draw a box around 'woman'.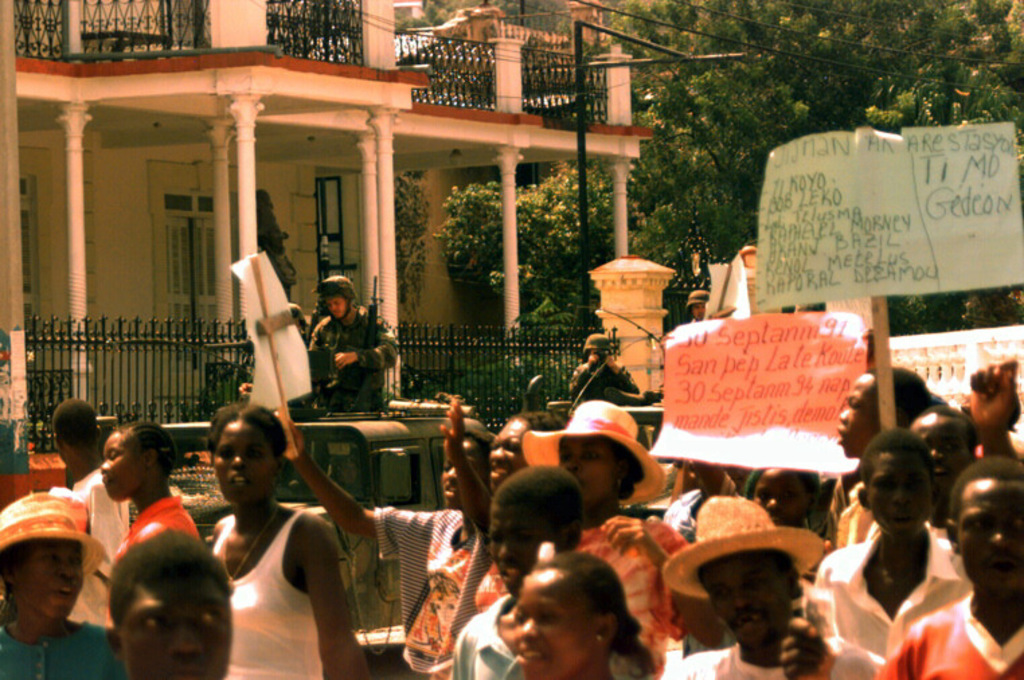
l=266, t=406, r=500, b=679.
